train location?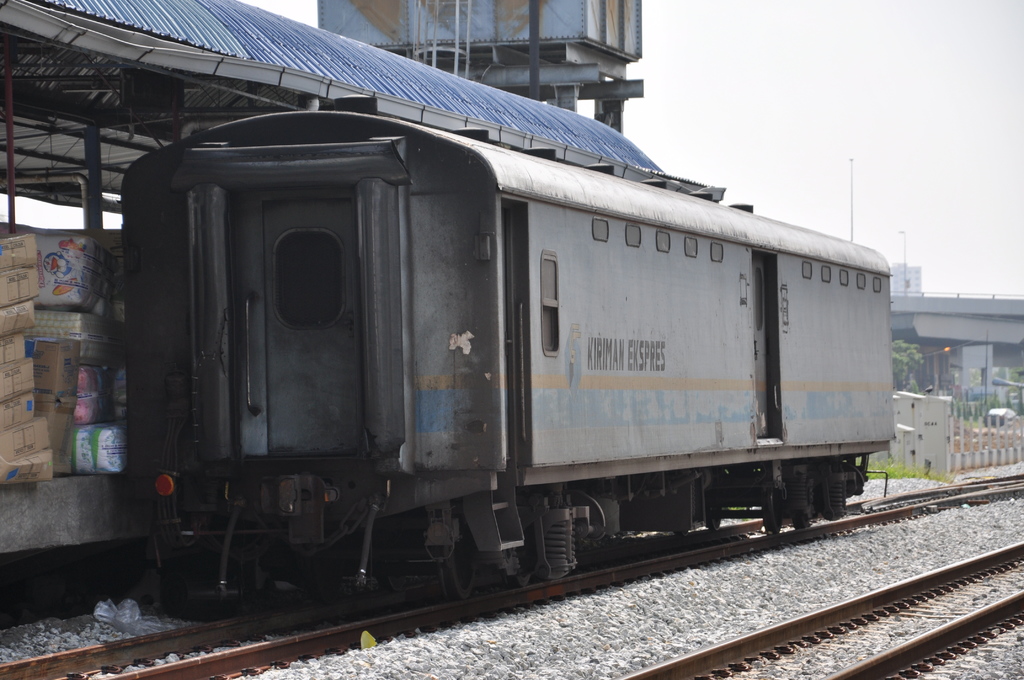
124/109/894/601
